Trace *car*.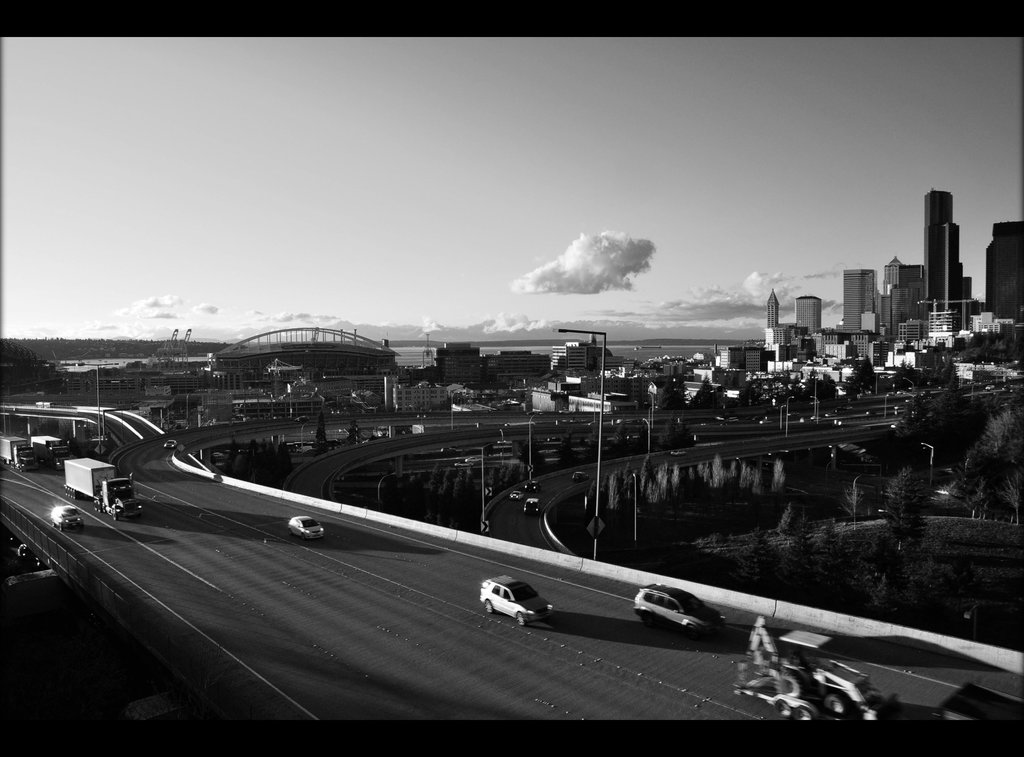
Traced to {"x1": 524, "y1": 498, "x2": 540, "y2": 513}.
